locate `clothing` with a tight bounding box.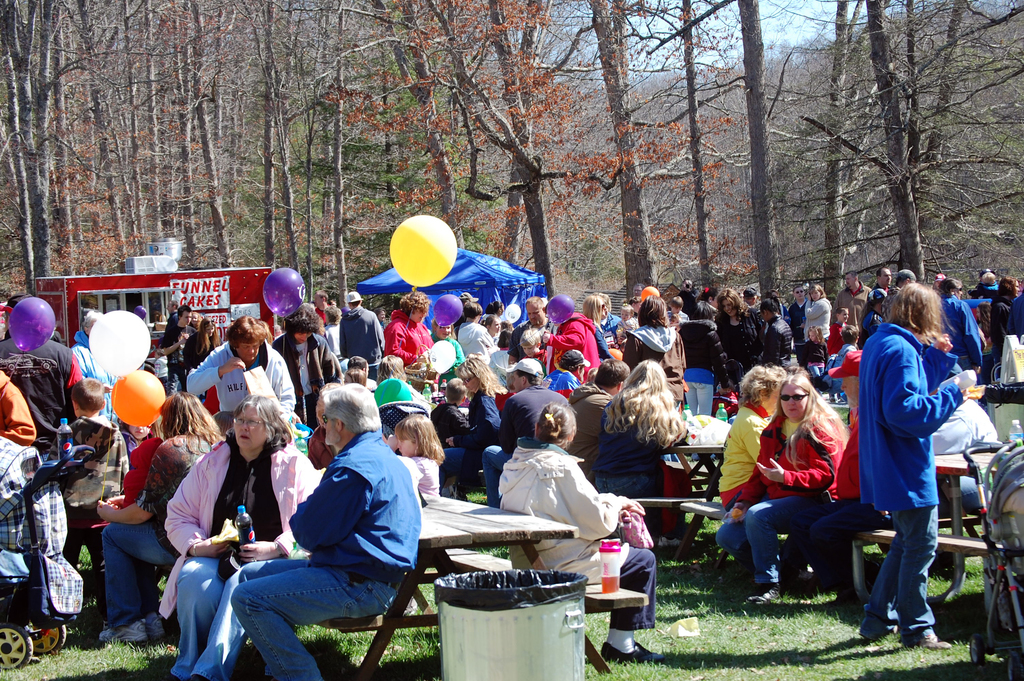
0 305 1021 680.
